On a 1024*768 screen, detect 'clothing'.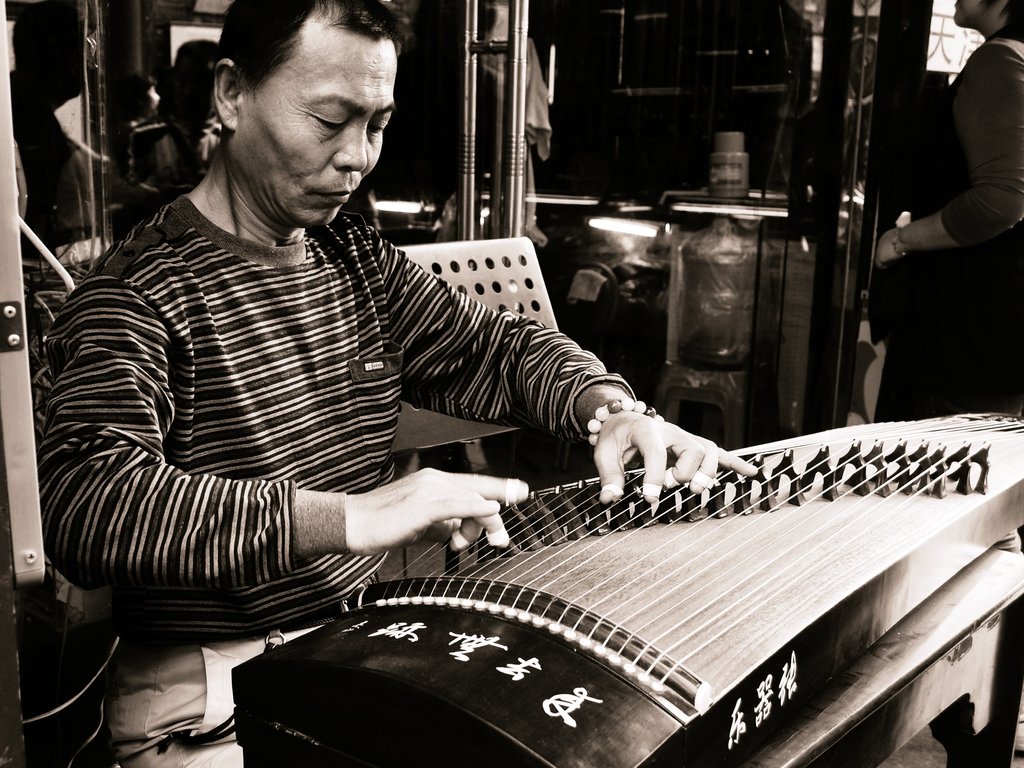
(x1=37, y1=166, x2=642, y2=767).
